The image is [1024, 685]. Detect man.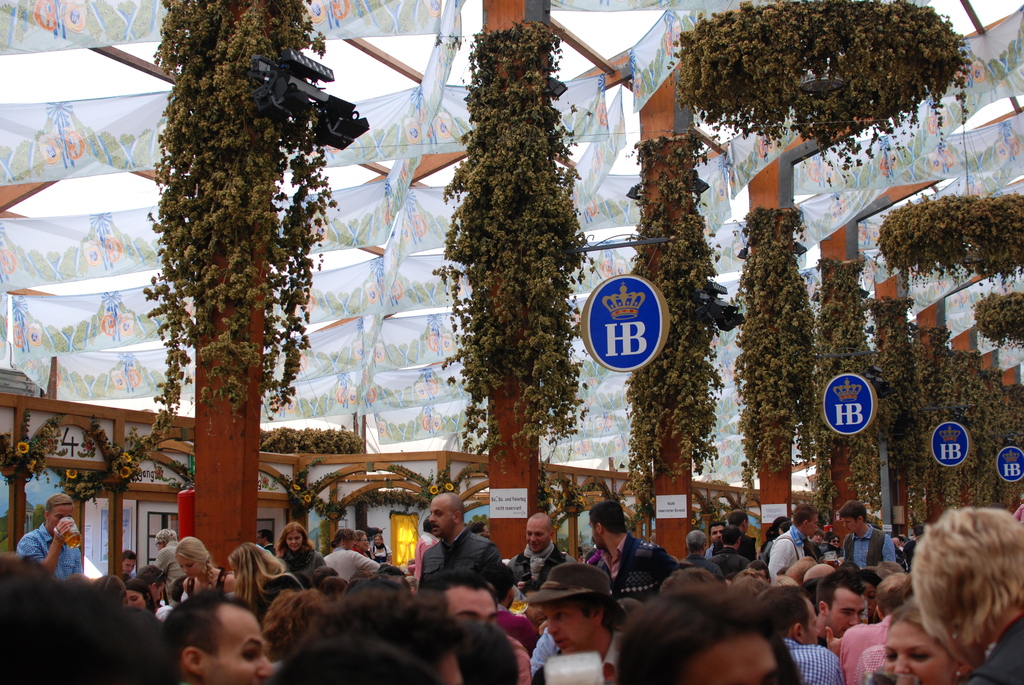
Detection: bbox=[760, 586, 845, 684].
